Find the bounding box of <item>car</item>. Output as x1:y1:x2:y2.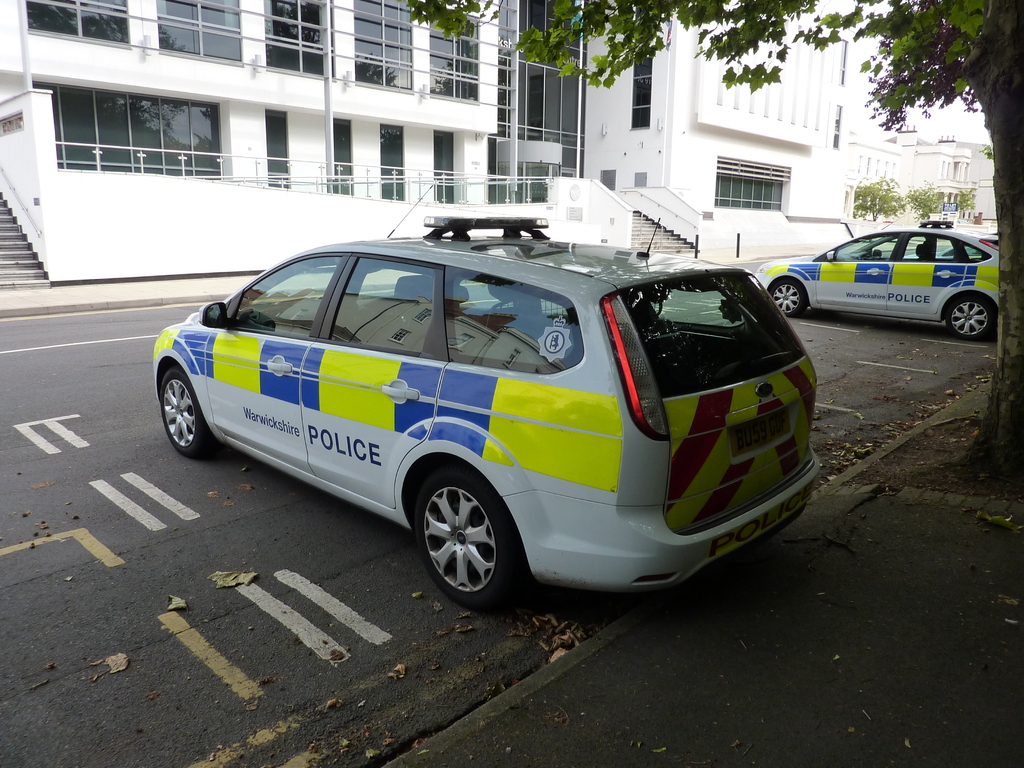
149:184:826:606.
